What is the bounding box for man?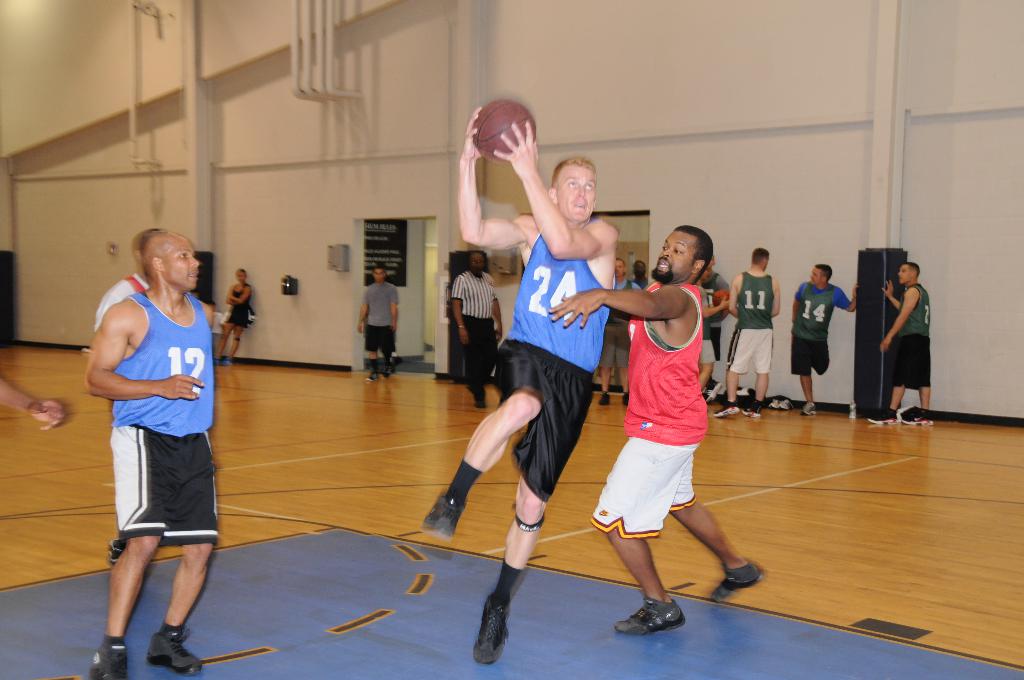
{"x1": 715, "y1": 242, "x2": 785, "y2": 421}.
